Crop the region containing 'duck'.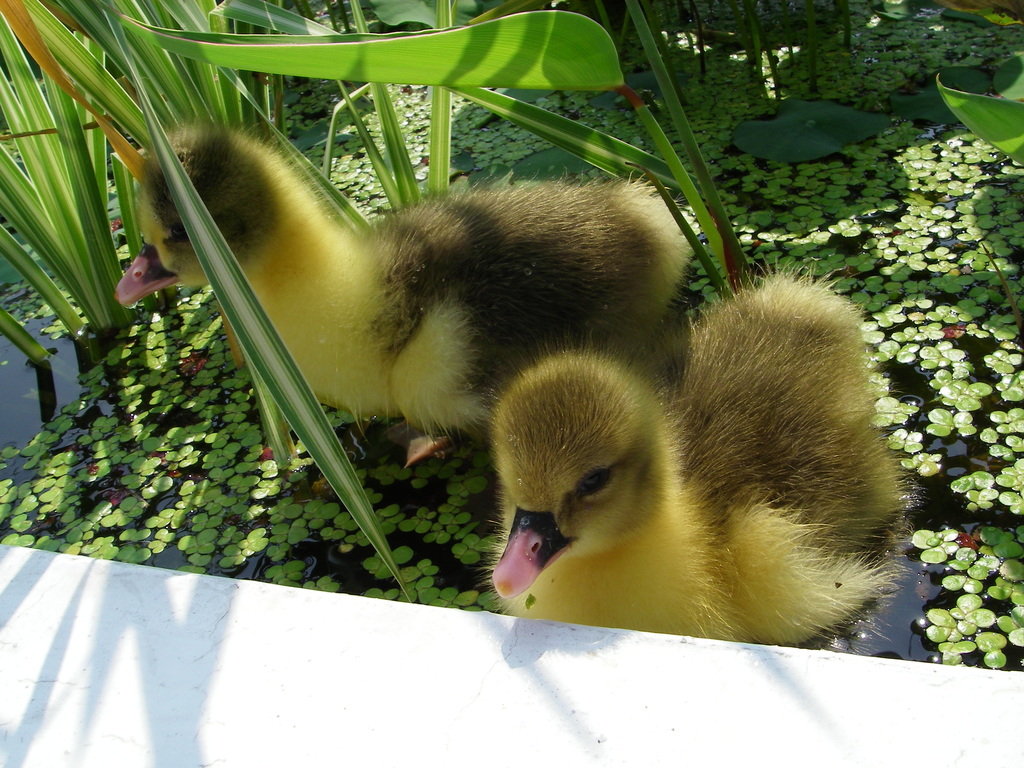
Crop region: (112,124,706,515).
